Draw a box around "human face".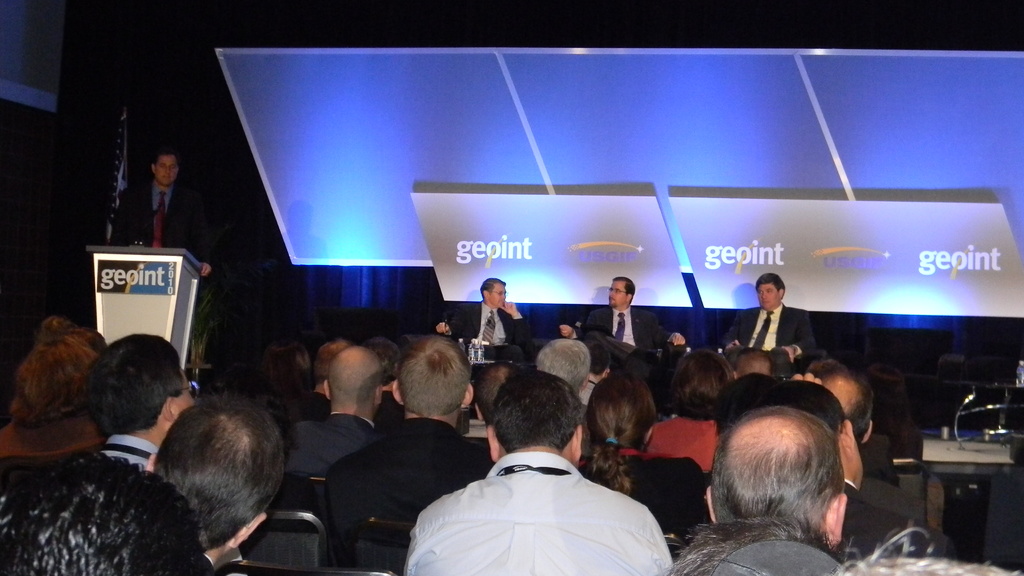
[left=757, top=284, right=779, bottom=308].
